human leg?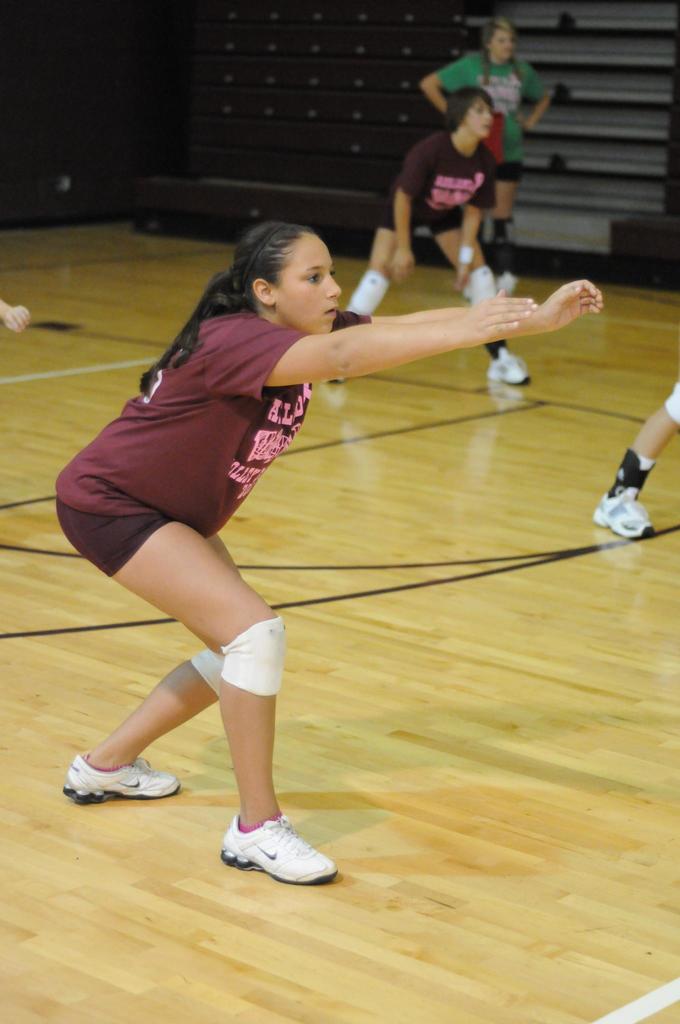
detection(483, 161, 526, 280)
